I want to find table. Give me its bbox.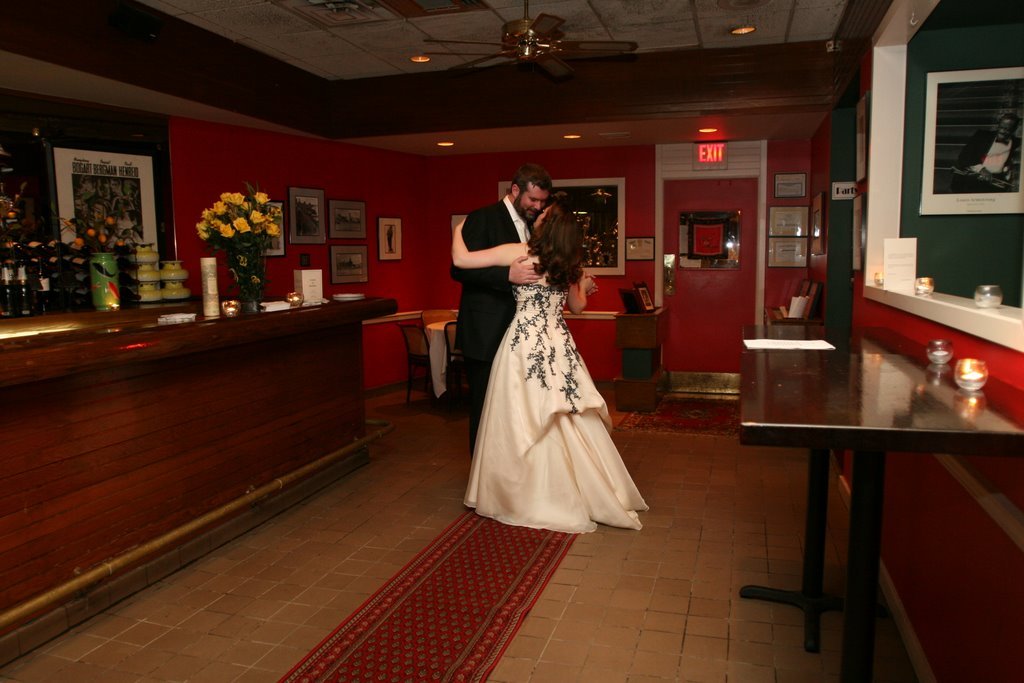
box(723, 306, 1007, 652).
